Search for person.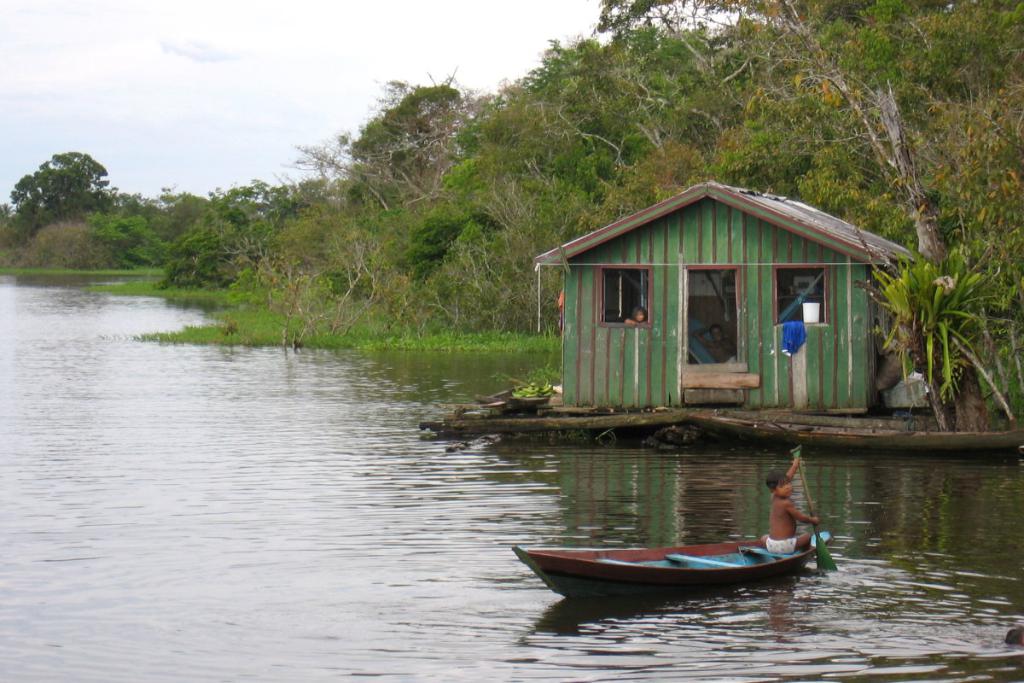
Found at <bbox>622, 305, 643, 320</bbox>.
